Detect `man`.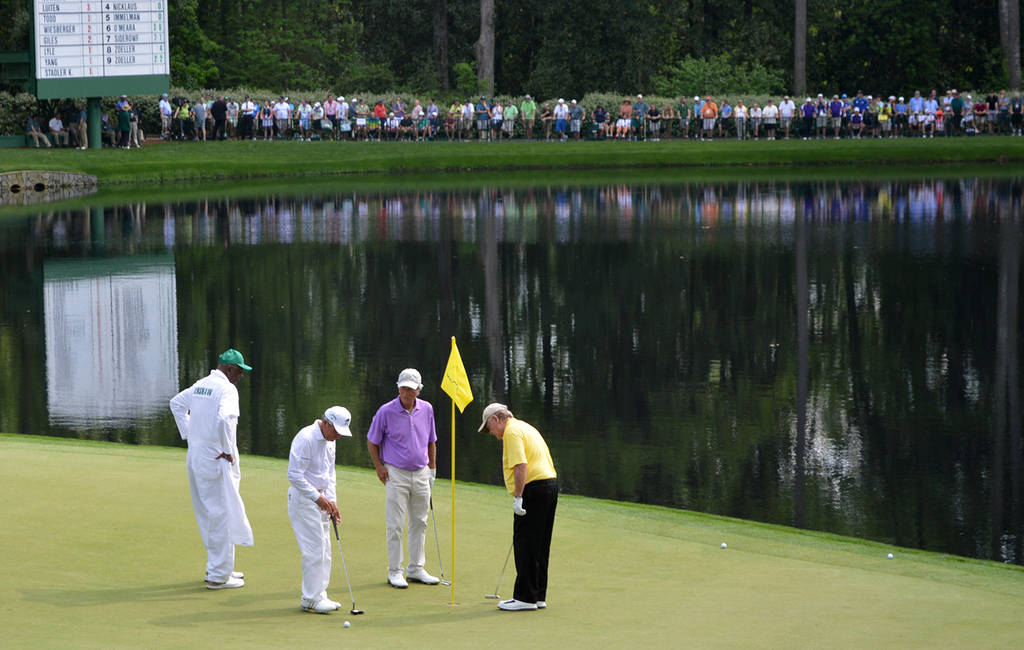
Detected at box(555, 103, 569, 135).
